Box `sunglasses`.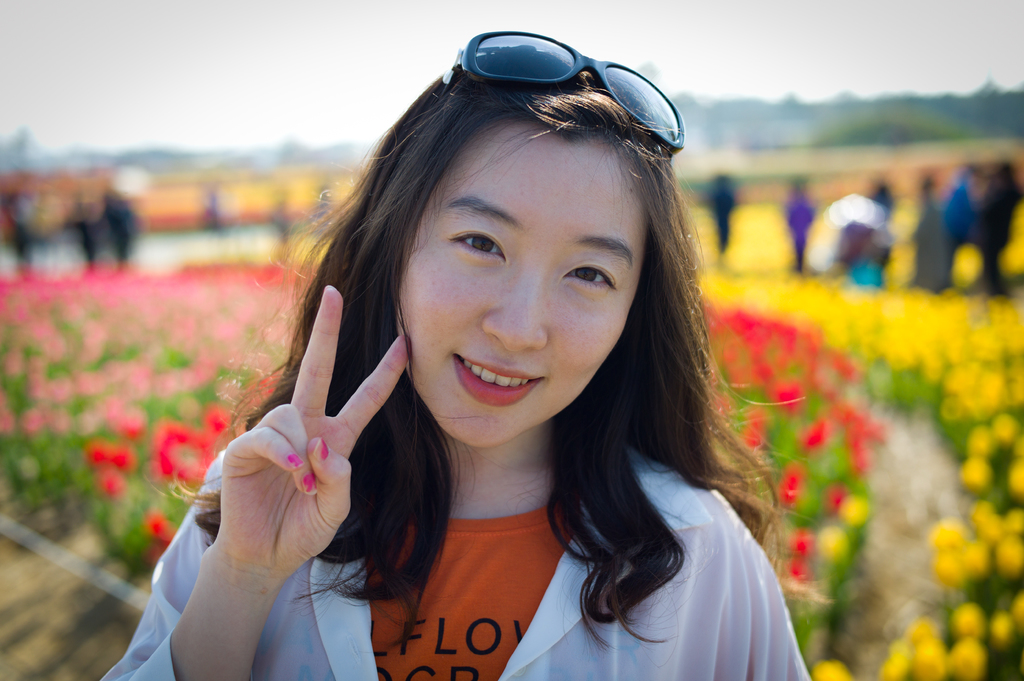
436:30:686:157.
